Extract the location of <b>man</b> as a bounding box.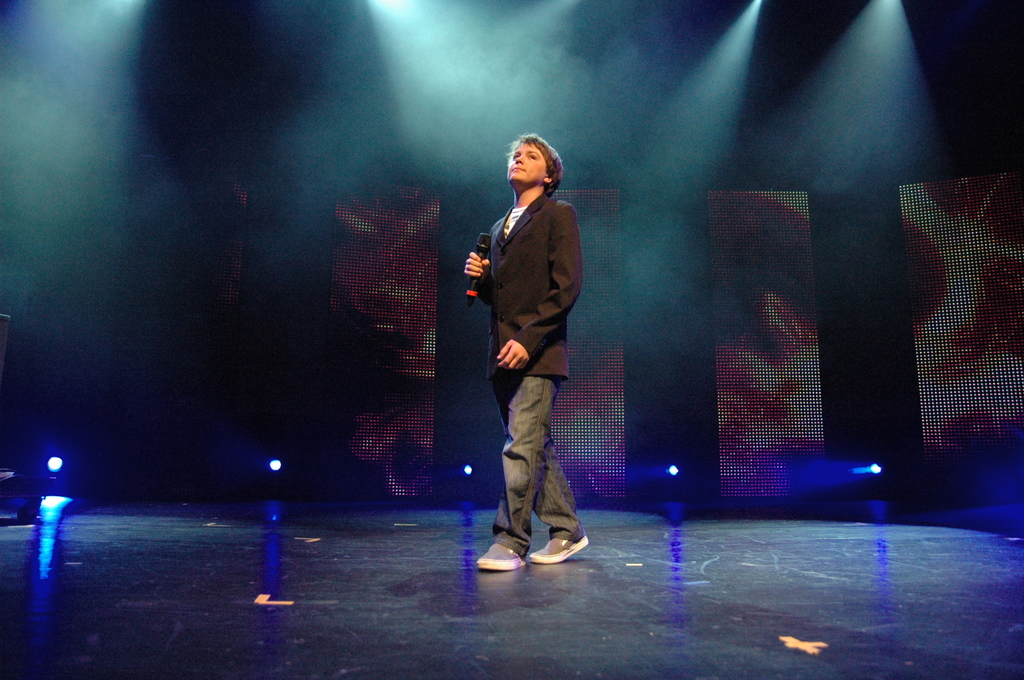
bbox(466, 131, 597, 480).
